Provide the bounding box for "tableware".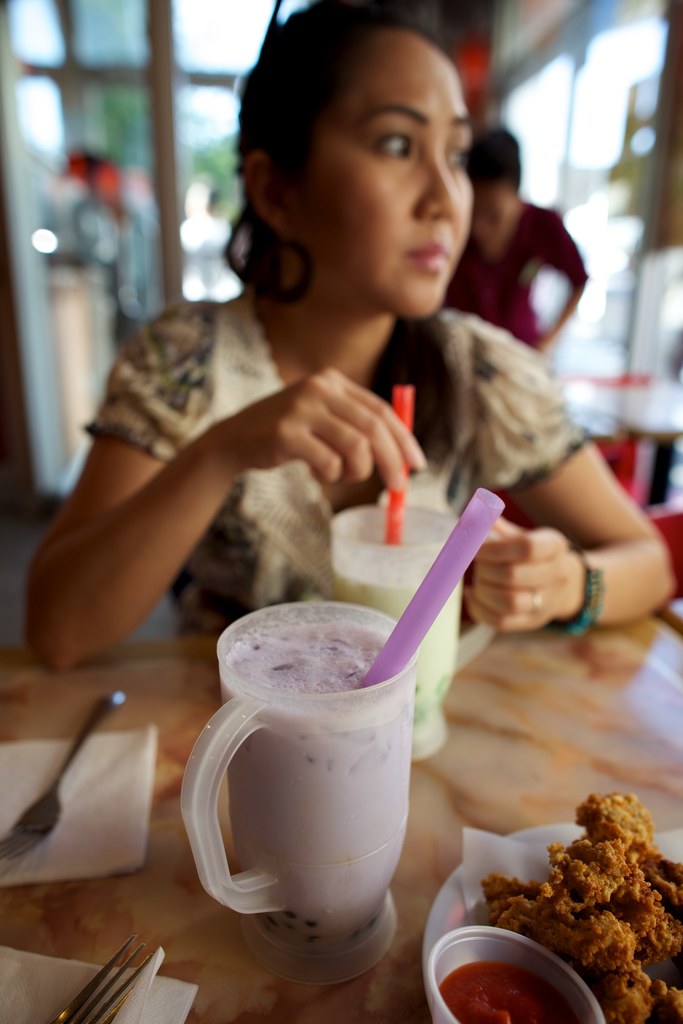
select_region(181, 642, 446, 983).
